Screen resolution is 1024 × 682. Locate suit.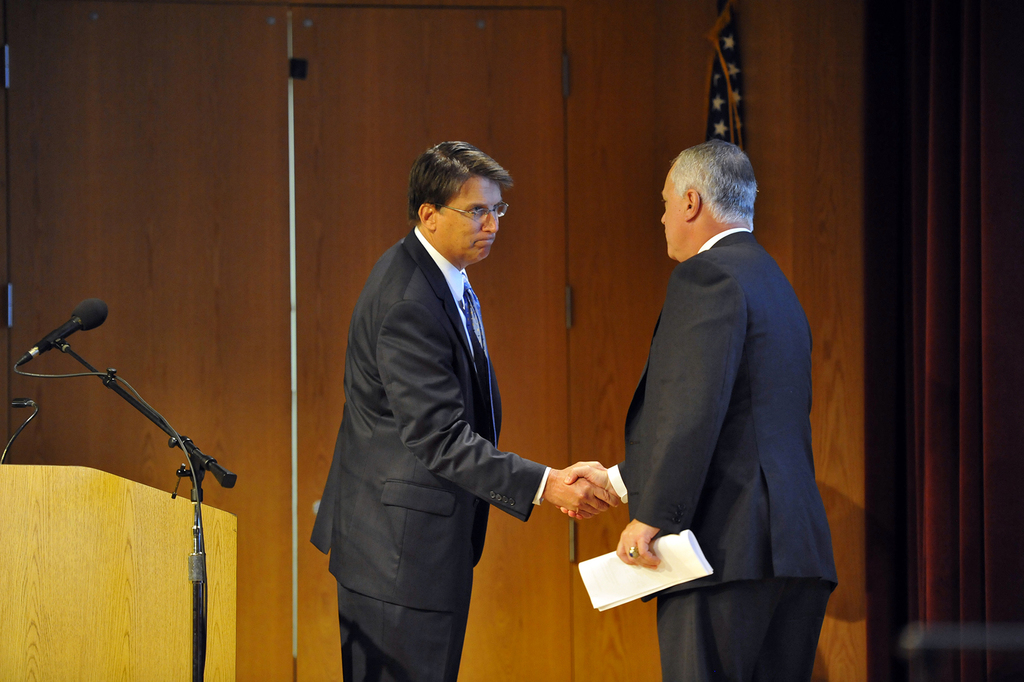
[320, 126, 585, 678].
